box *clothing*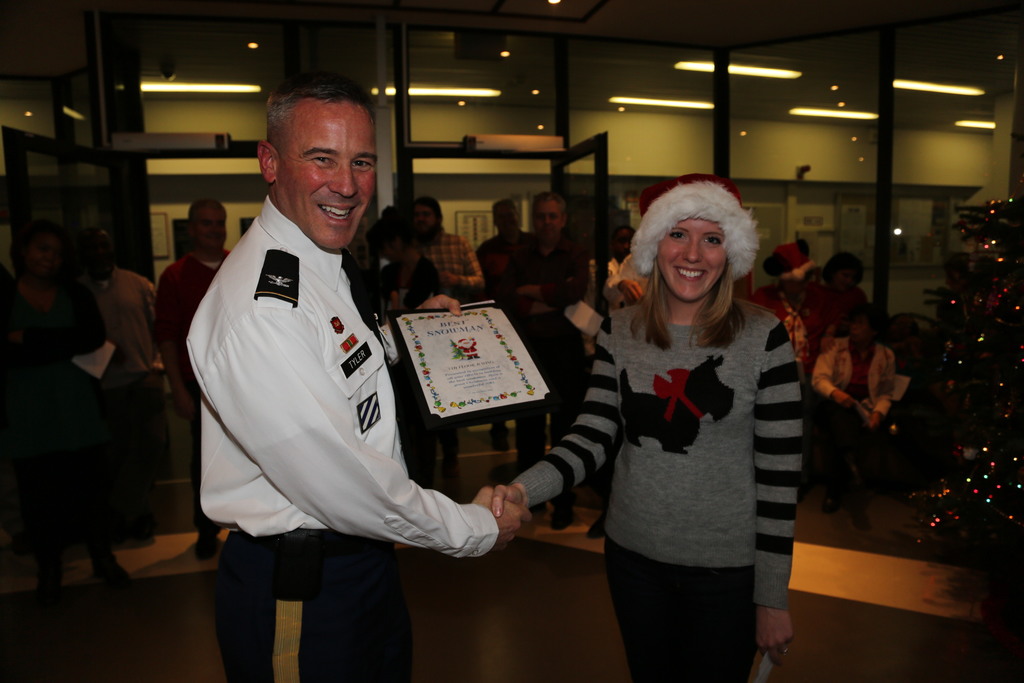
BBox(358, 250, 446, 465)
